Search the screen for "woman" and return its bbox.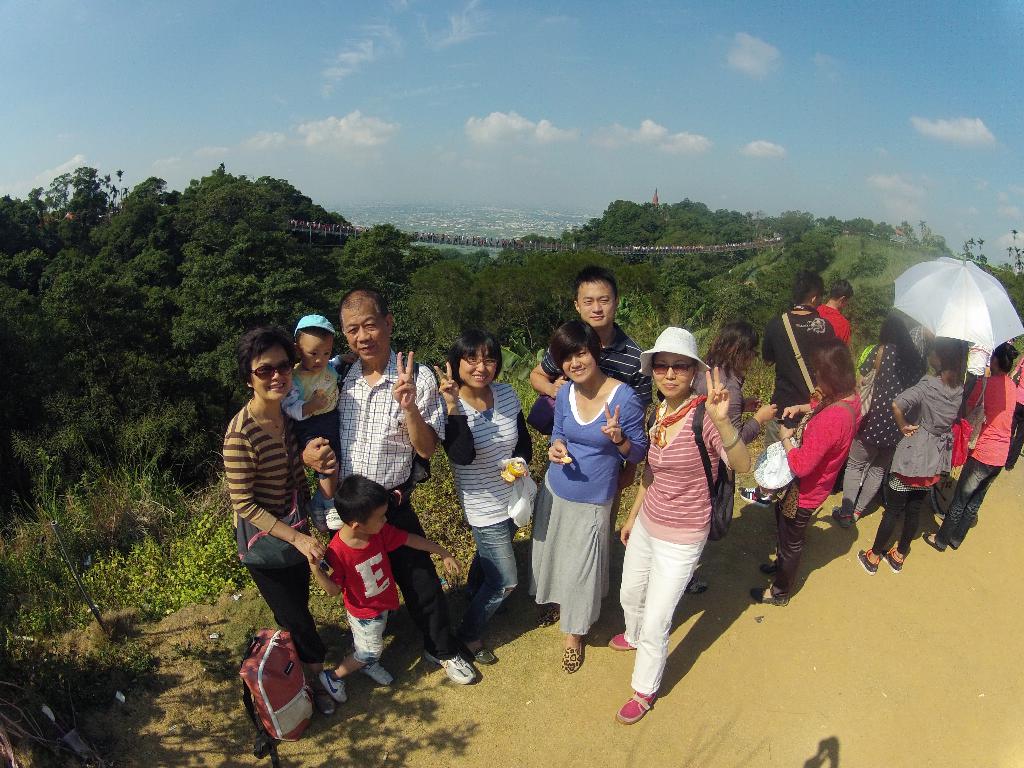
Found: <region>867, 326, 970, 580</region>.
